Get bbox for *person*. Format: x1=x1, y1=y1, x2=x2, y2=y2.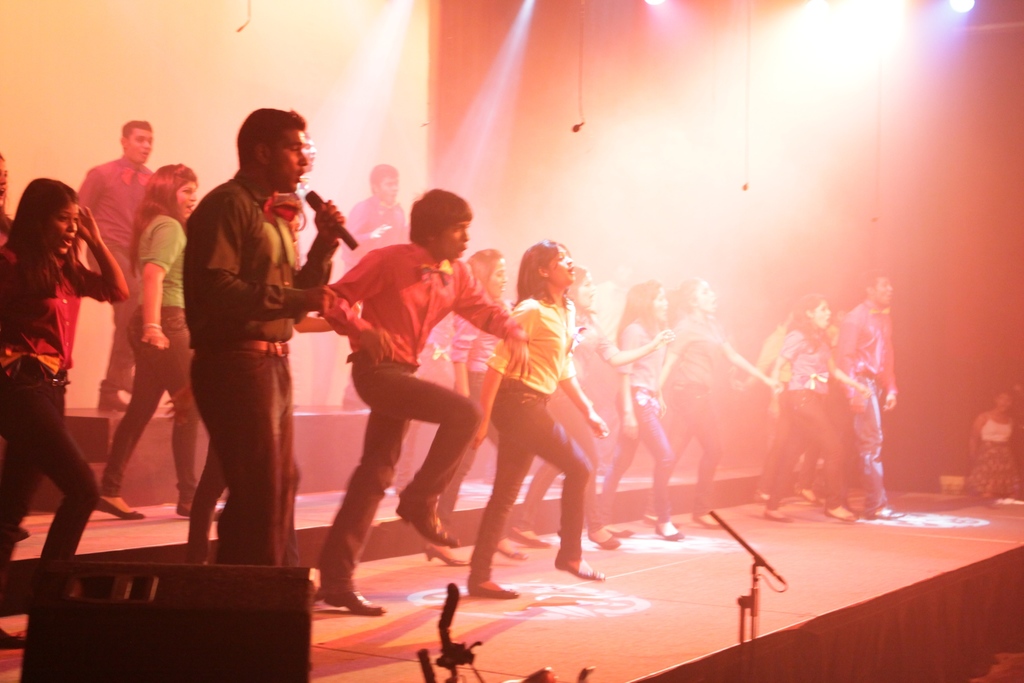
x1=958, y1=392, x2=1022, y2=508.
